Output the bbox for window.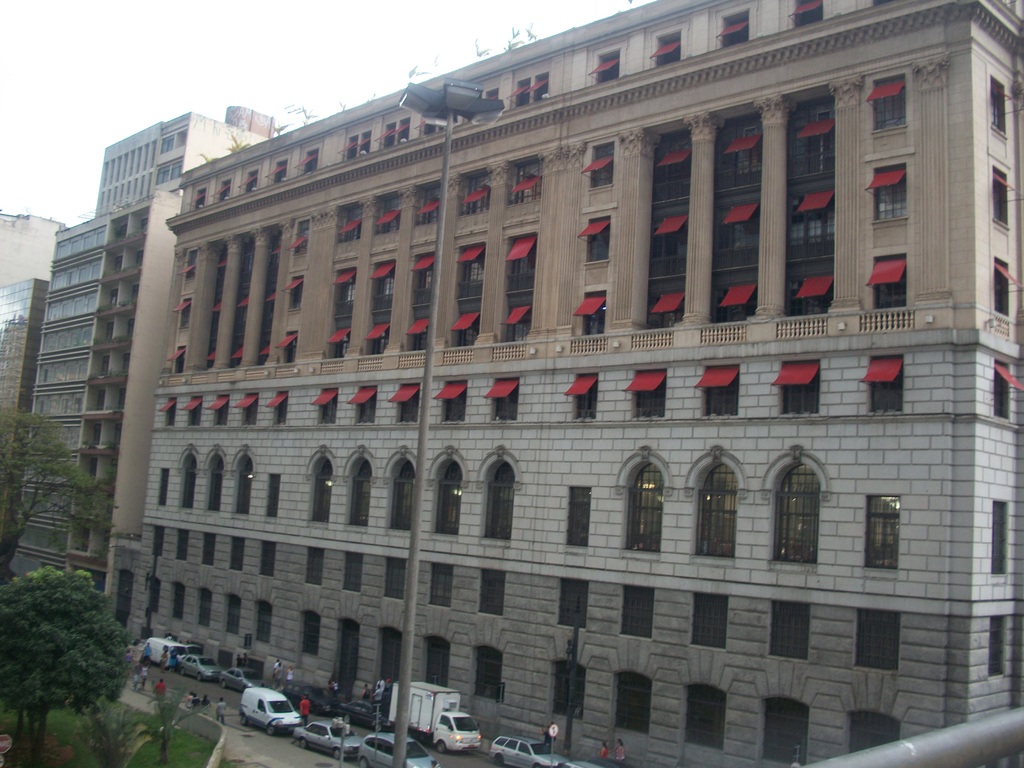
{"left": 695, "top": 462, "right": 735, "bottom": 559}.
